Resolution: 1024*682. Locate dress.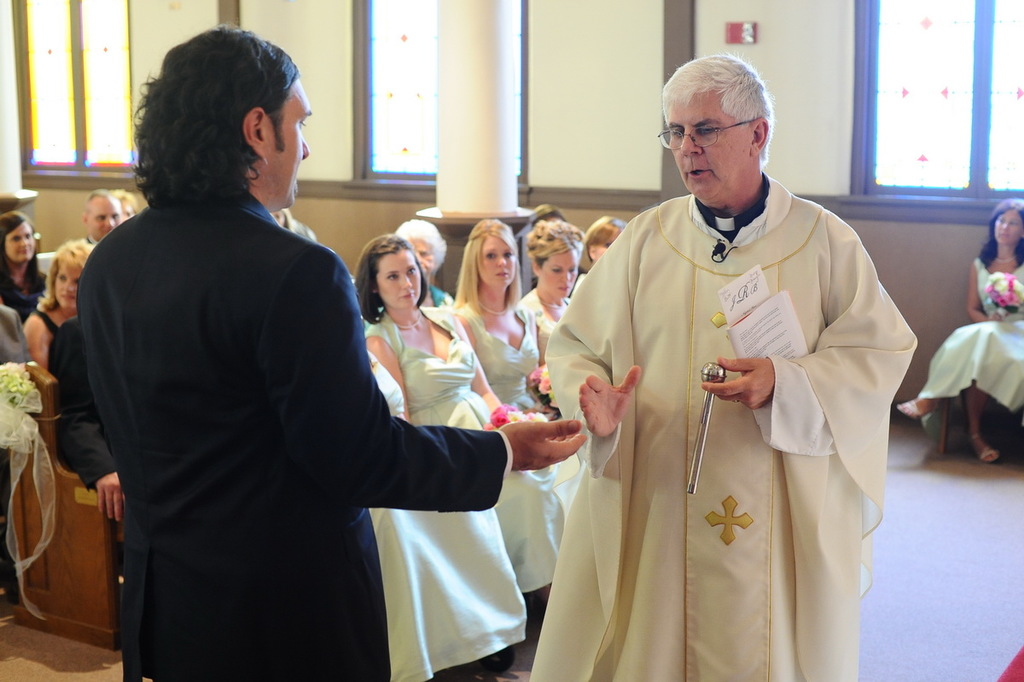
(x1=362, y1=303, x2=582, y2=593).
